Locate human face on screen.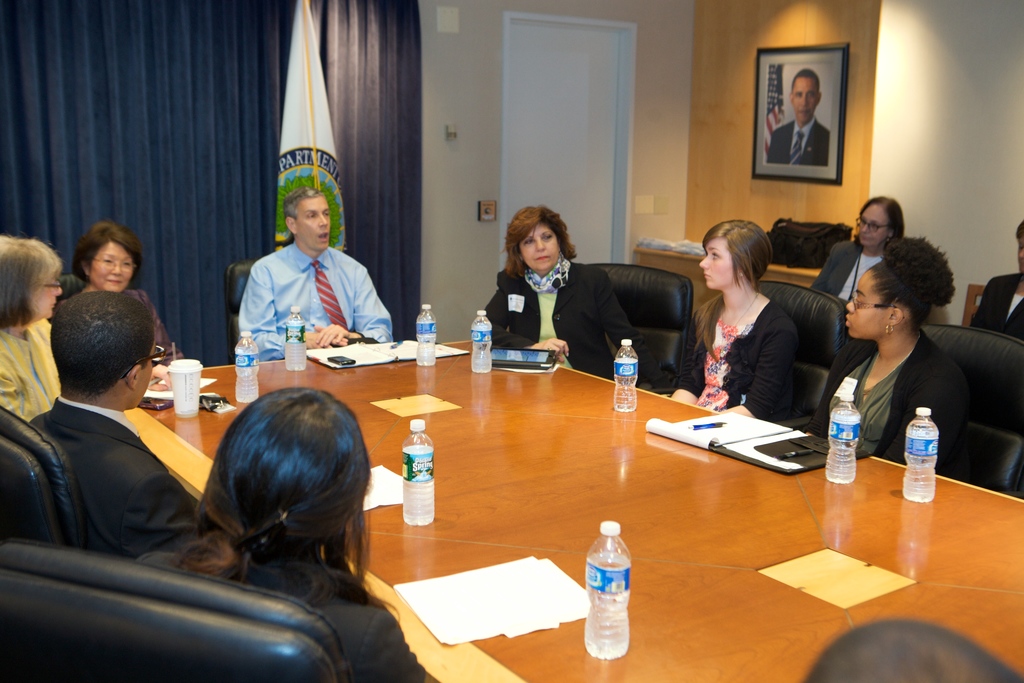
On screen at 516, 222, 556, 267.
